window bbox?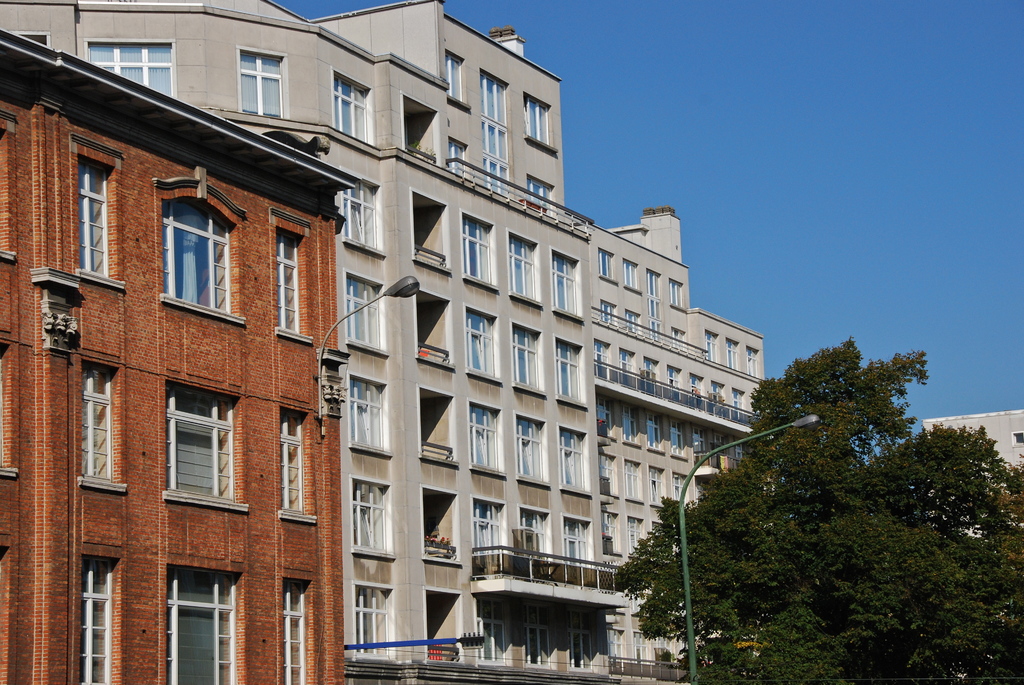
box=[609, 631, 621, 668]
